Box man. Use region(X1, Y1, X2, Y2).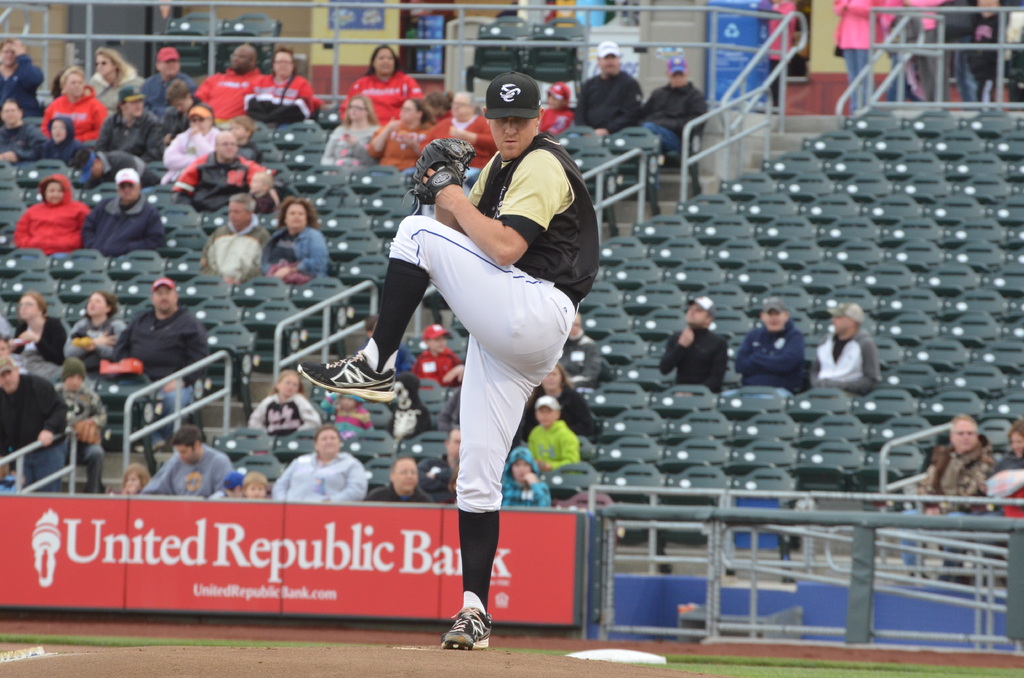
region(806, 302, 894, 387).
